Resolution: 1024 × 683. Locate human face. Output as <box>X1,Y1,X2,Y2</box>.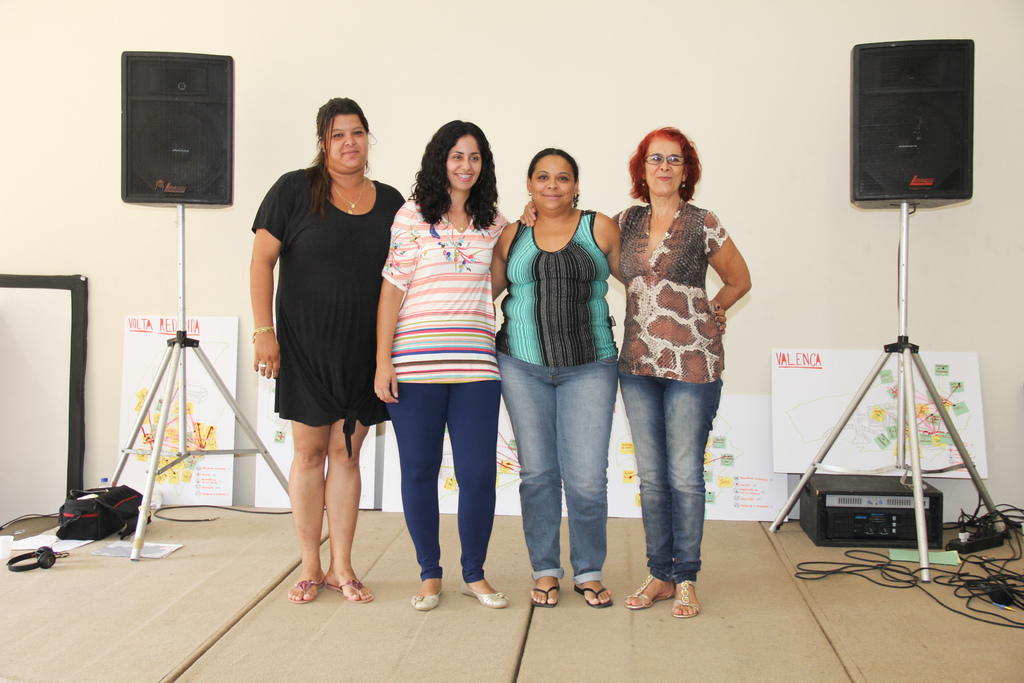
<box>529,154,574,210</box>.
